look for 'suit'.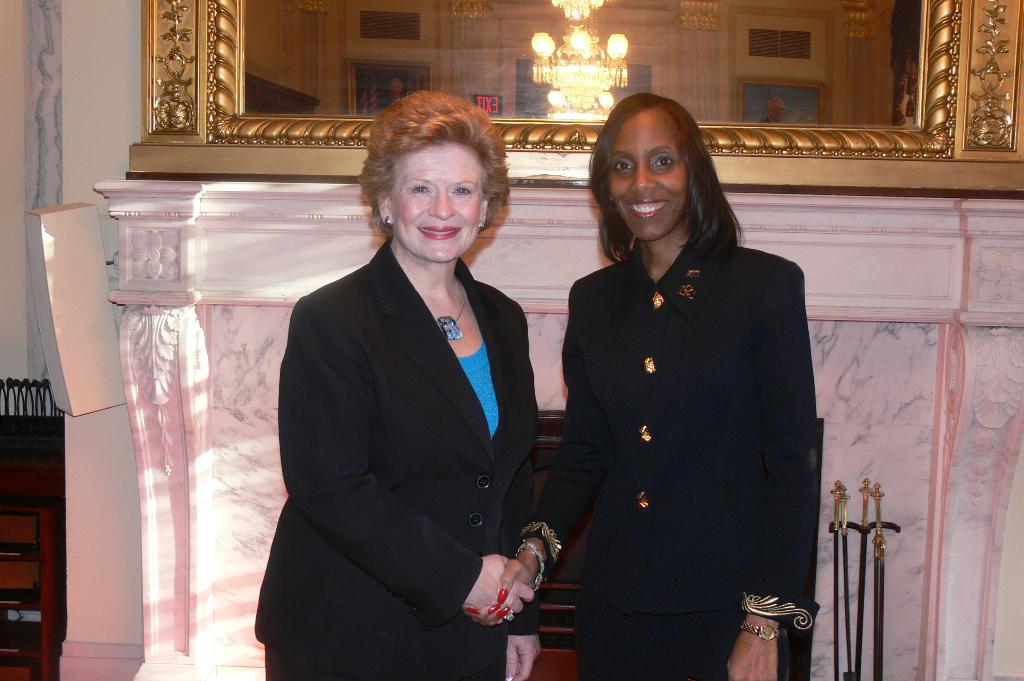
Found: l=251, t=239, r=550, b=680.
